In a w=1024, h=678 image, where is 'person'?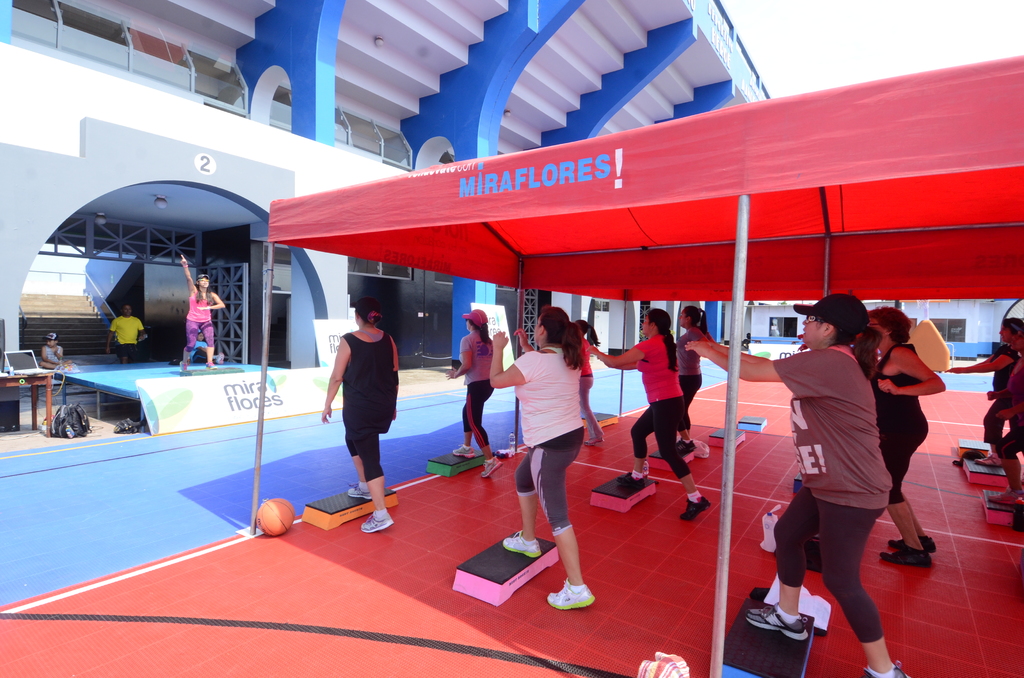
left=492, top=309, right=589, bottom=607.
